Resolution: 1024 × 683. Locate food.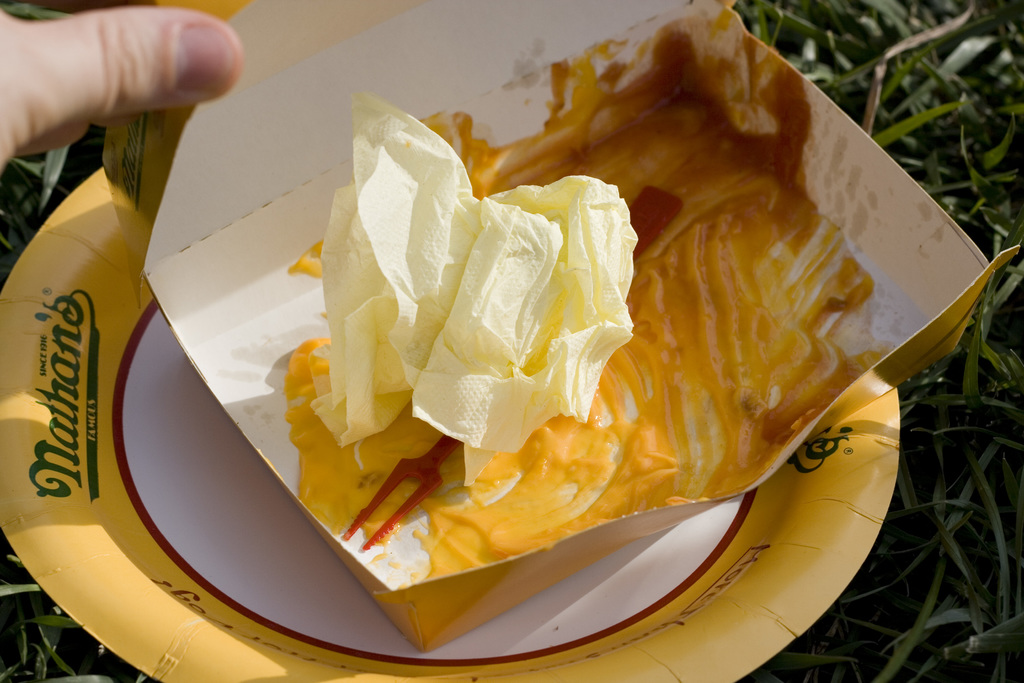
(left=285, top=28, right=872, bottom=584).
